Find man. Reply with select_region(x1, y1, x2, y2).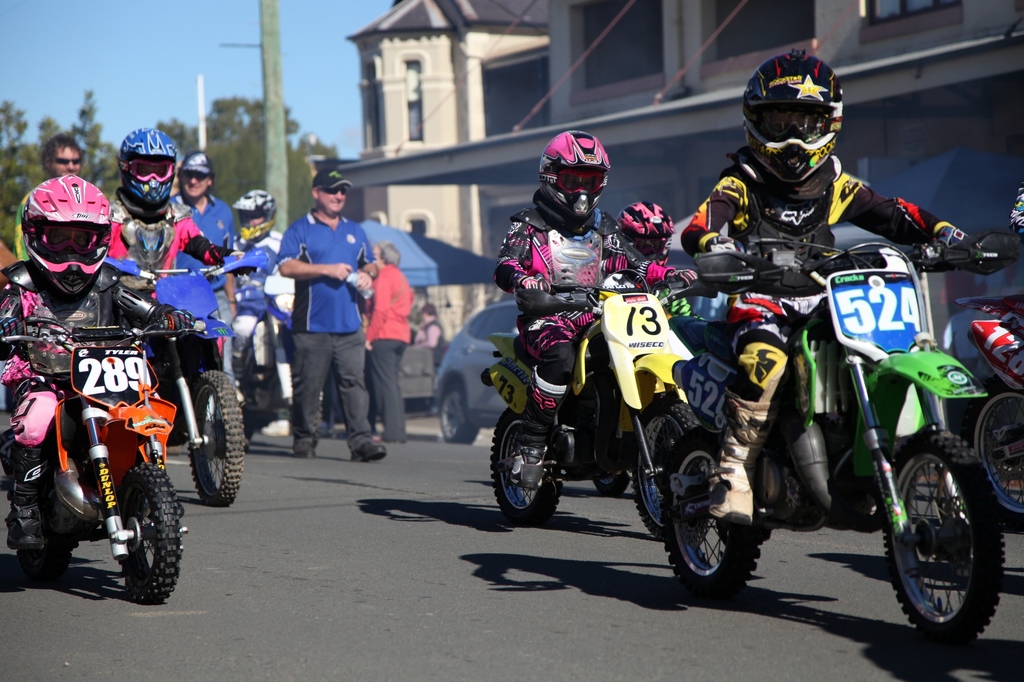
select_region(262, 181, 383, 469).
